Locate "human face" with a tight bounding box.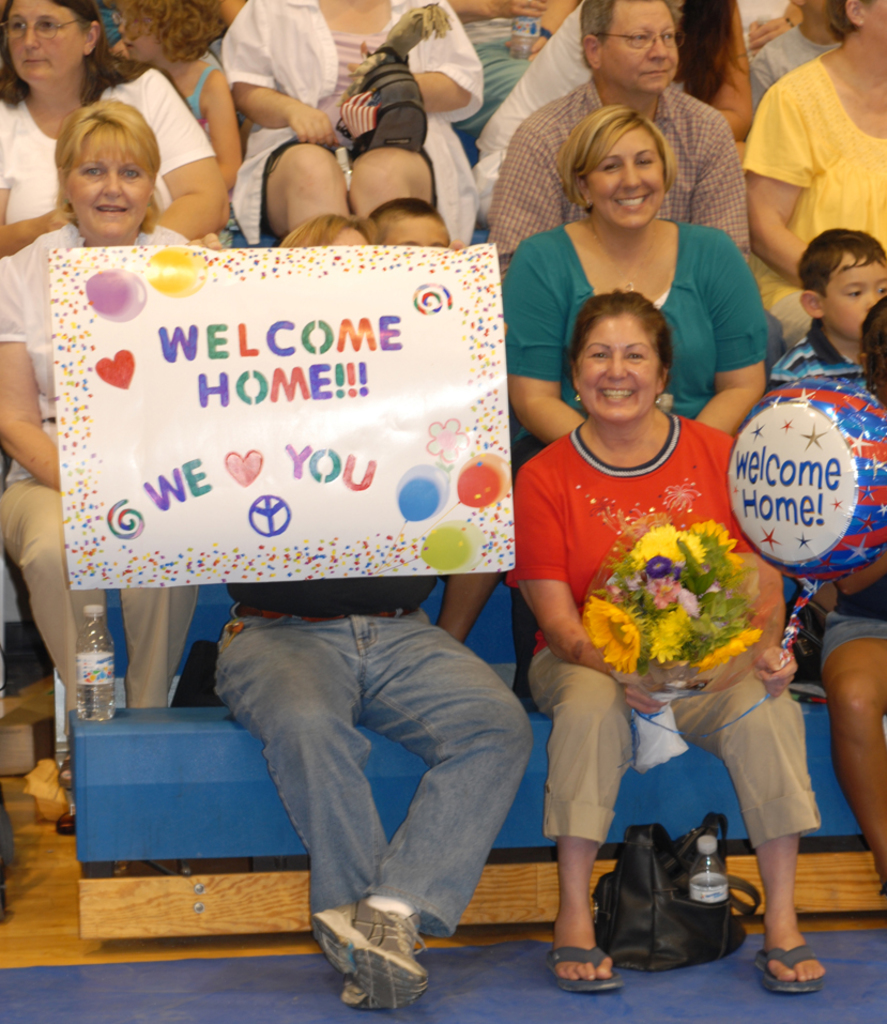
bbox=(331, 229, 363, 248).
